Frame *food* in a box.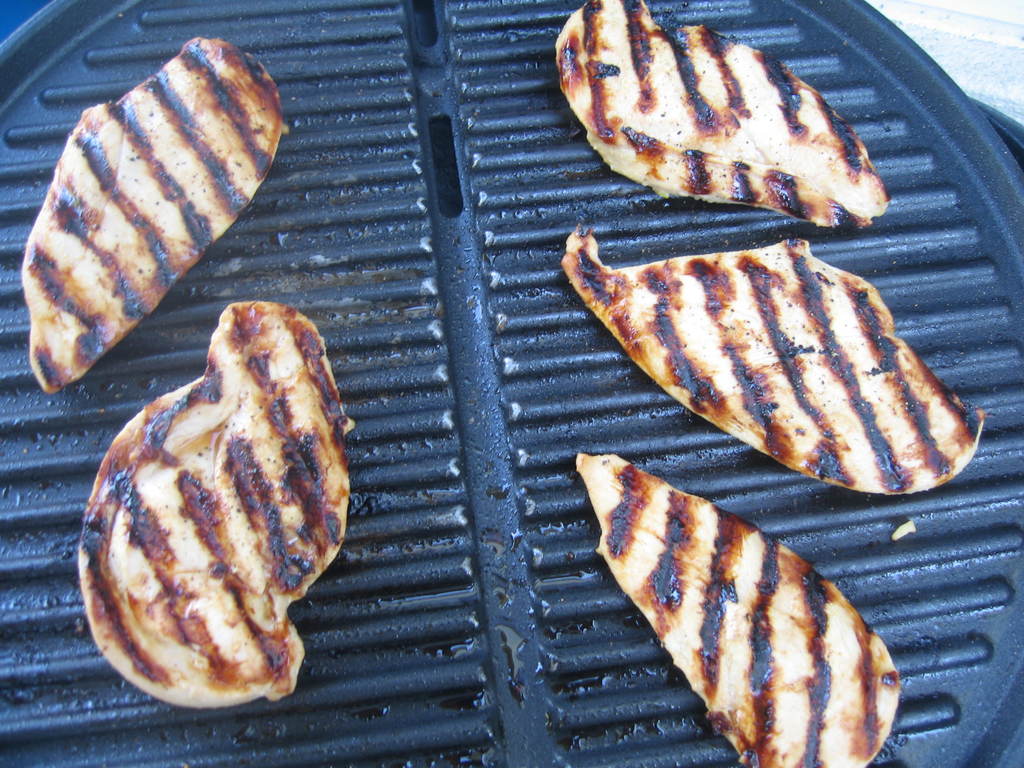
region(573, 451, 902, 767).
